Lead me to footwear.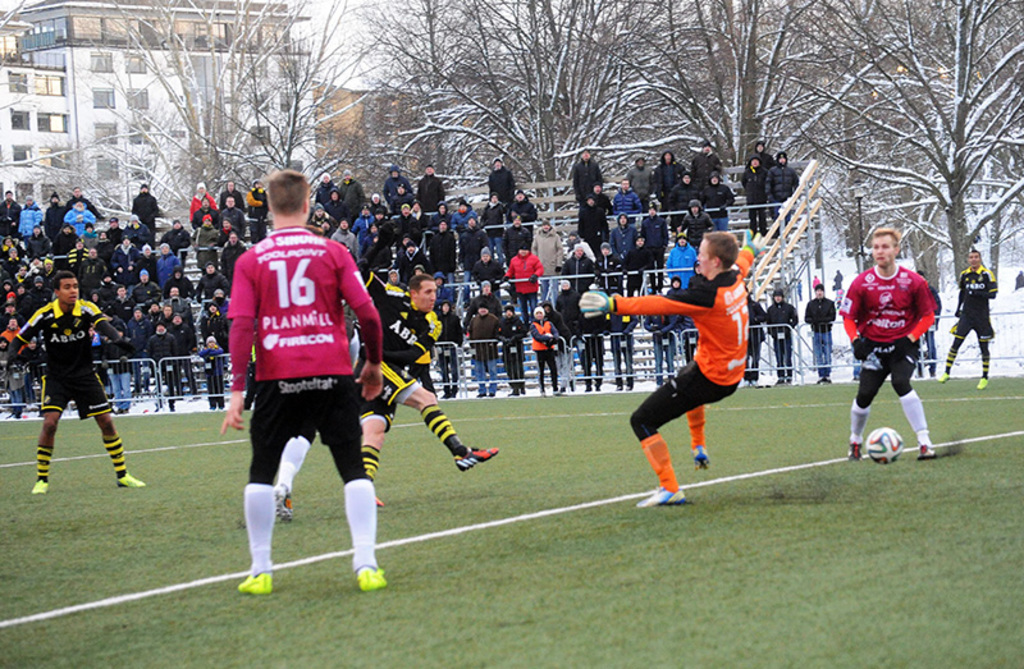
Lead to [x1=915, y1=439, x2=934, y2=459].
